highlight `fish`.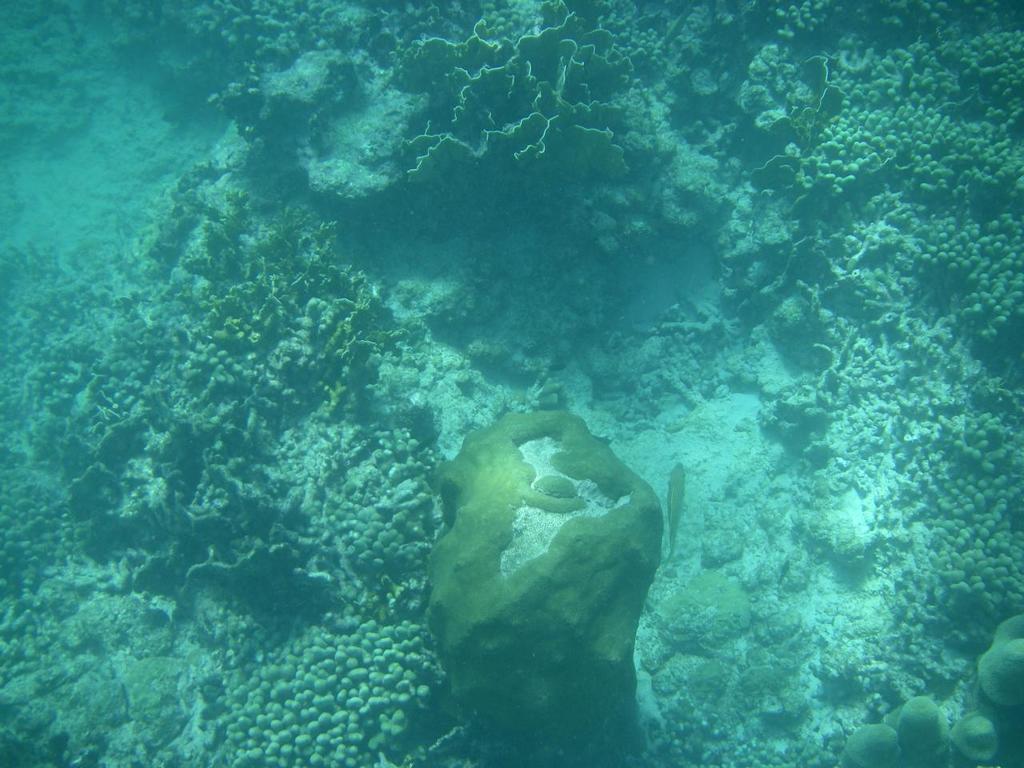
Highlighted region: detection(665, 460, 686, 565).
